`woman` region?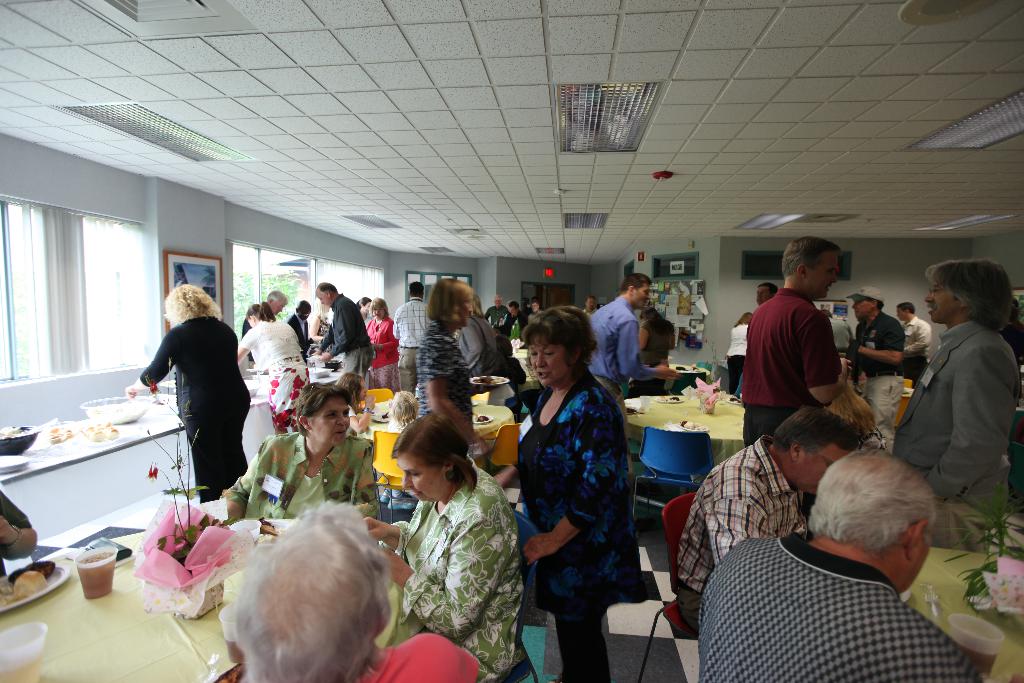
414/277/481/461
